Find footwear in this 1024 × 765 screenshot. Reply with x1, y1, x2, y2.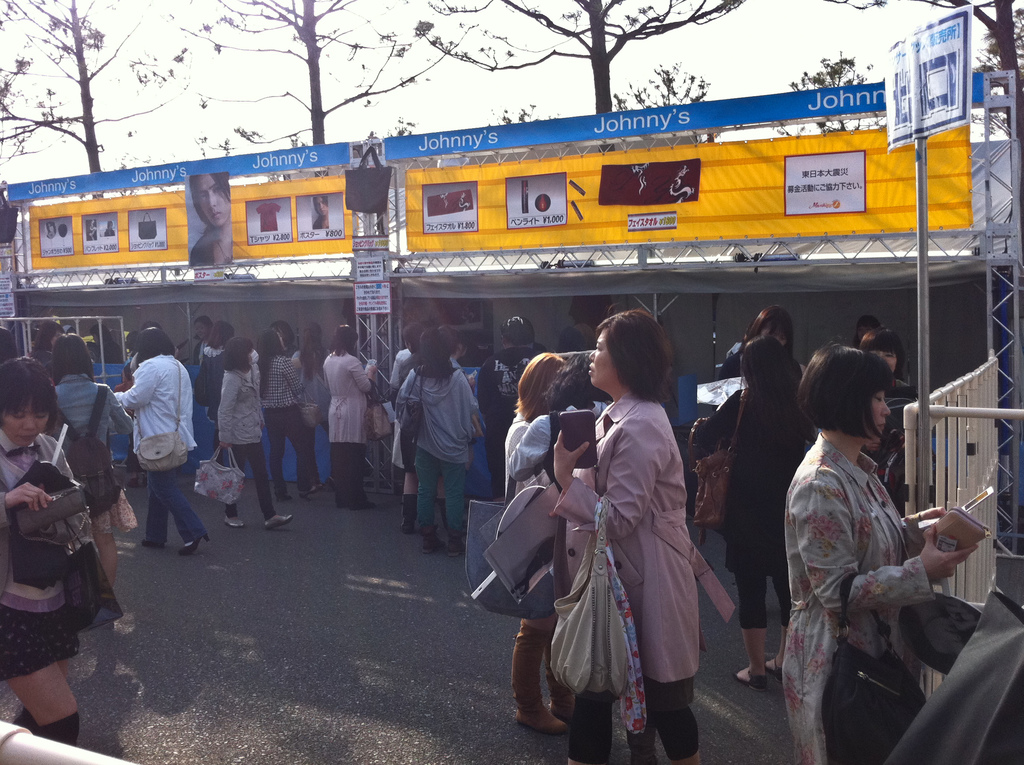
270, 511, 291, 527.
